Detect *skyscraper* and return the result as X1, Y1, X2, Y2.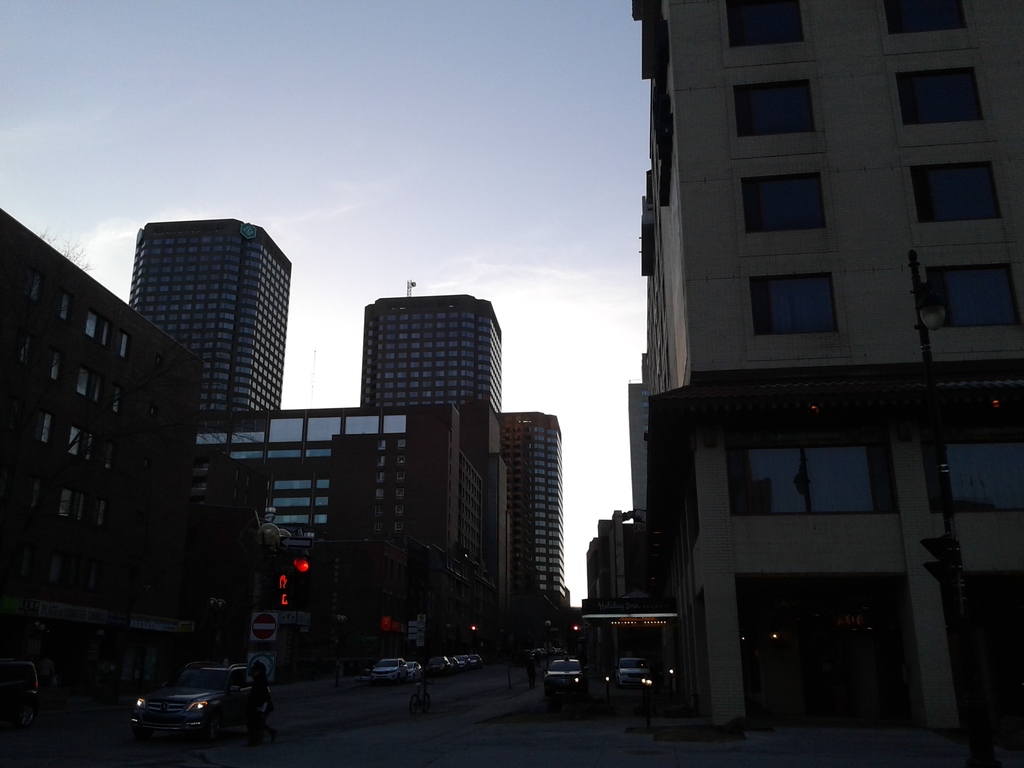
508, 406, 574, 660.
